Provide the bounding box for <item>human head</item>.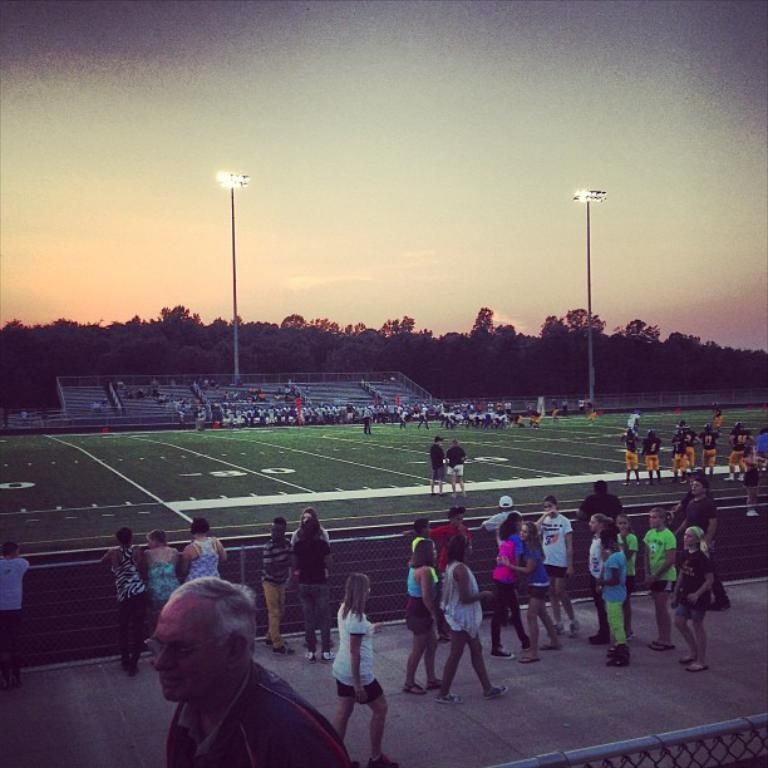
<region>592, 481, 609, 488</region>.
